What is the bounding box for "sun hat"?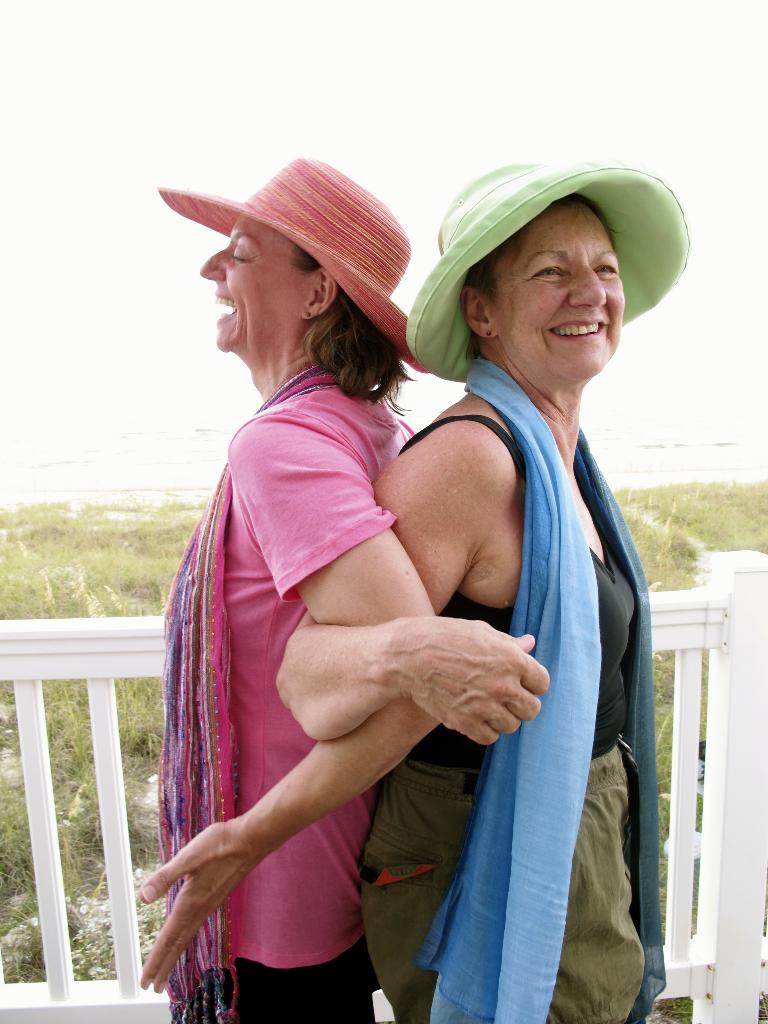
BBox(403, 153, 694, 389).
